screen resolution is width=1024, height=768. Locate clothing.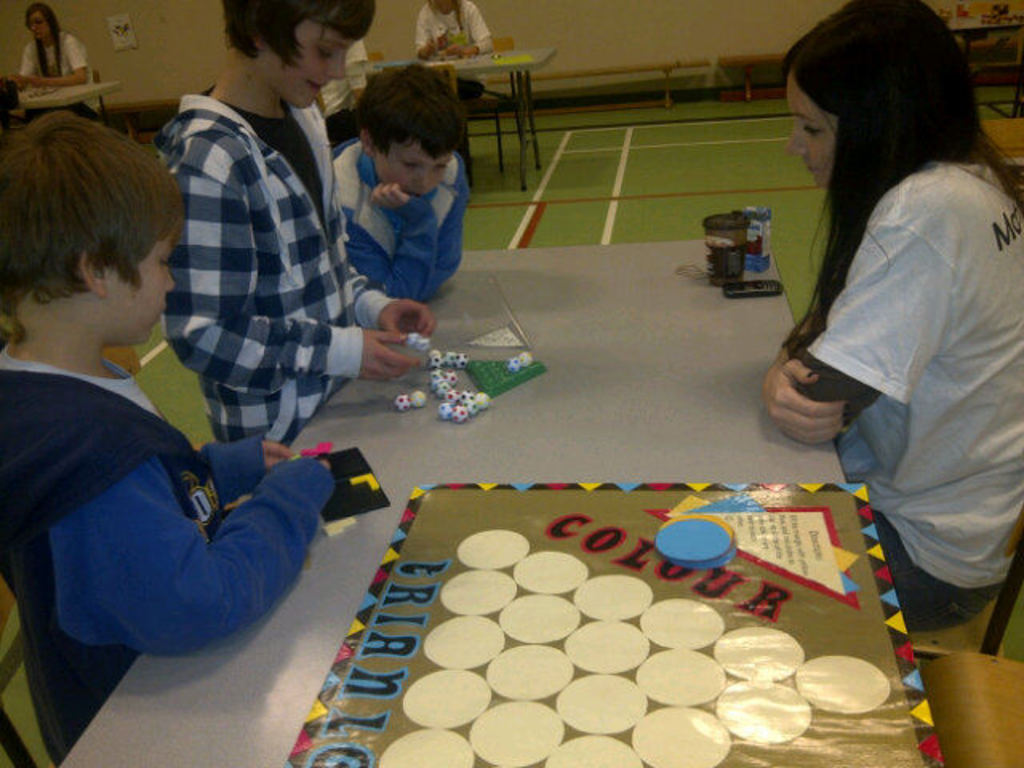
Rect(752, 74, 1011, 611).
